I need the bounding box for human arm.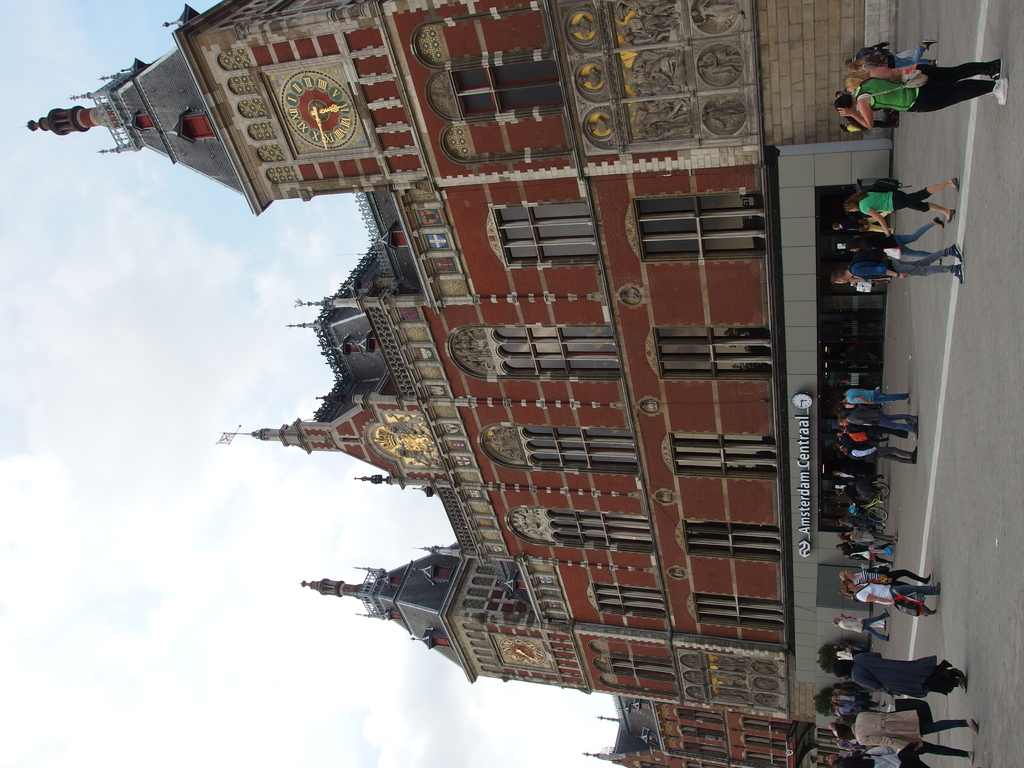
Here it is: [860,201,892,239].
